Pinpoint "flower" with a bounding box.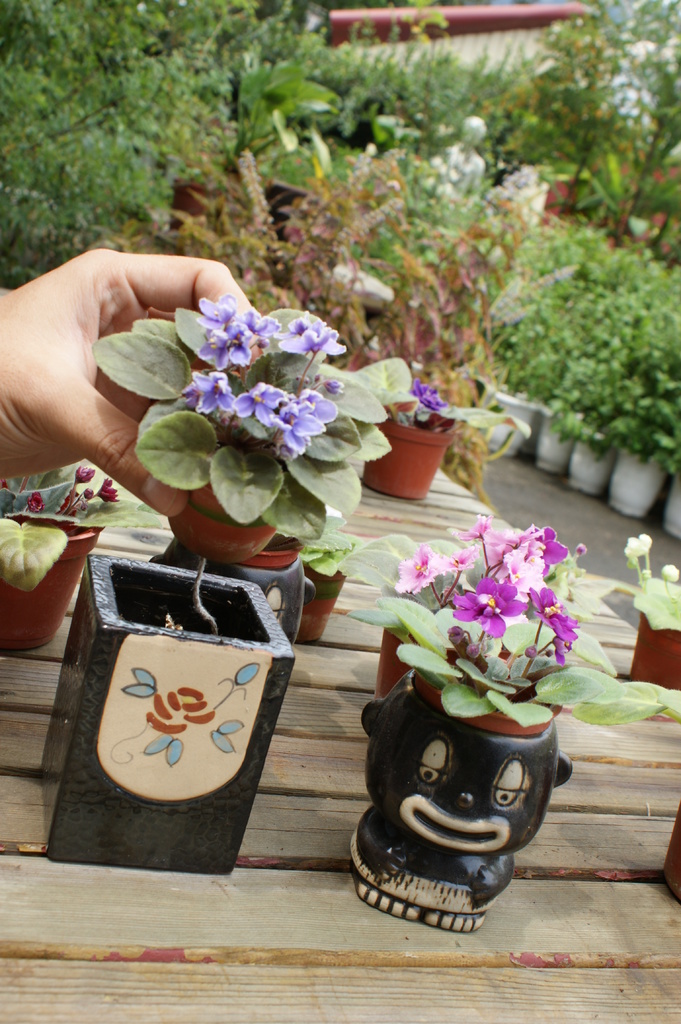
<box>449,511,486,542</box>.
